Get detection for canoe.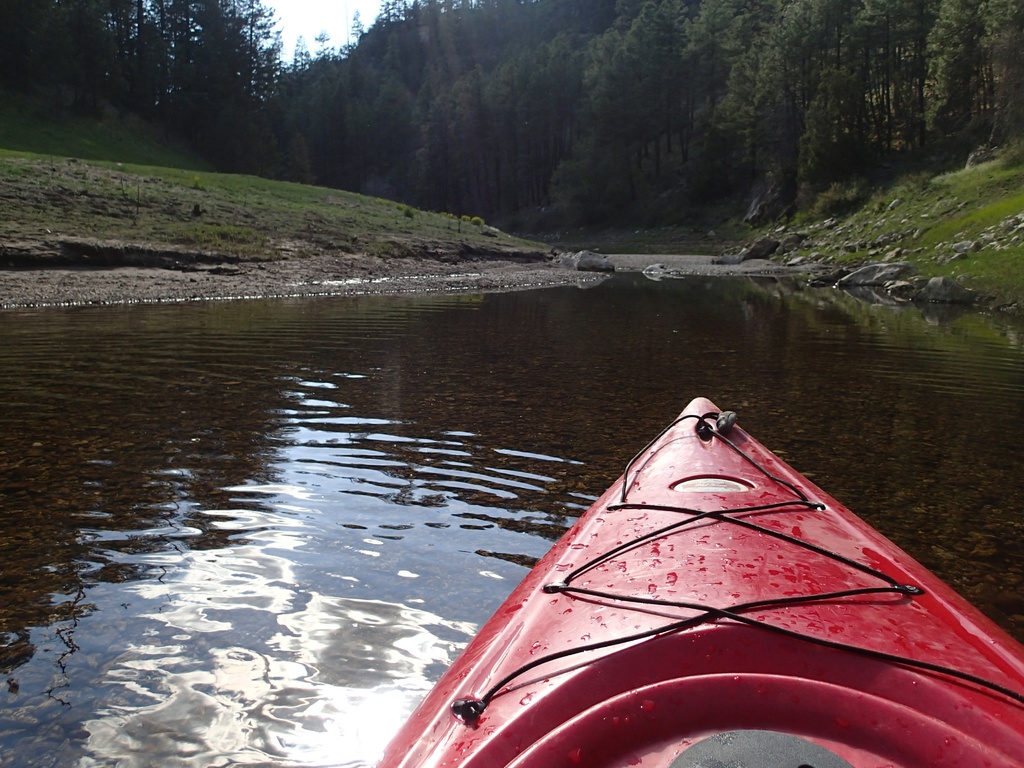
Detection: (left=370, top=394, right=1023, bottom=767).
